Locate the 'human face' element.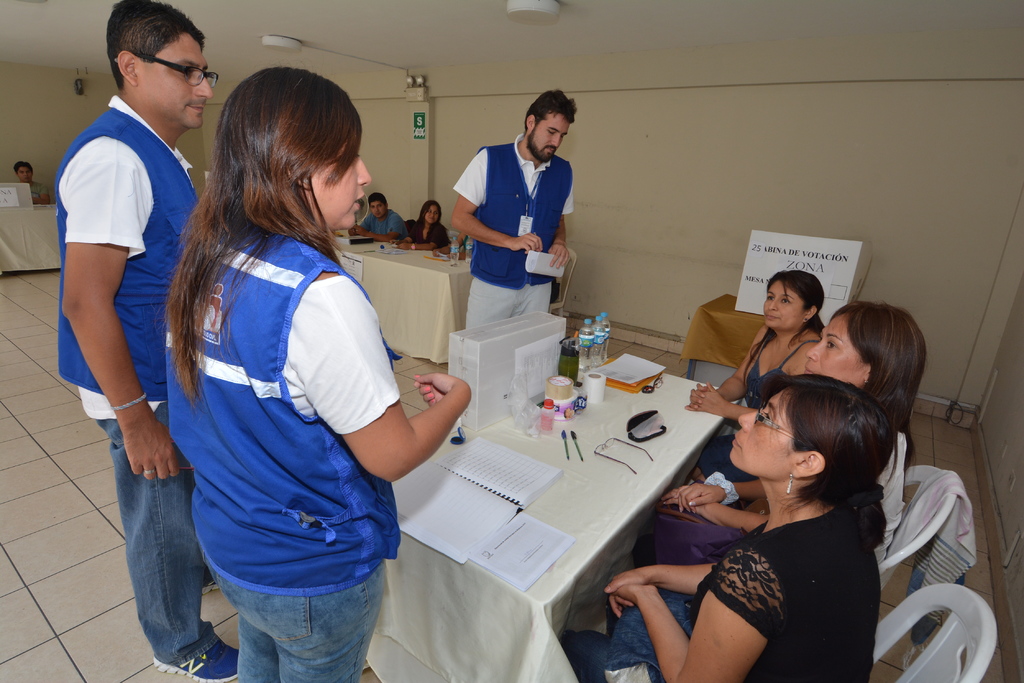
Element bbox: (x1=804, y1=314, x2=879, y2=387).
